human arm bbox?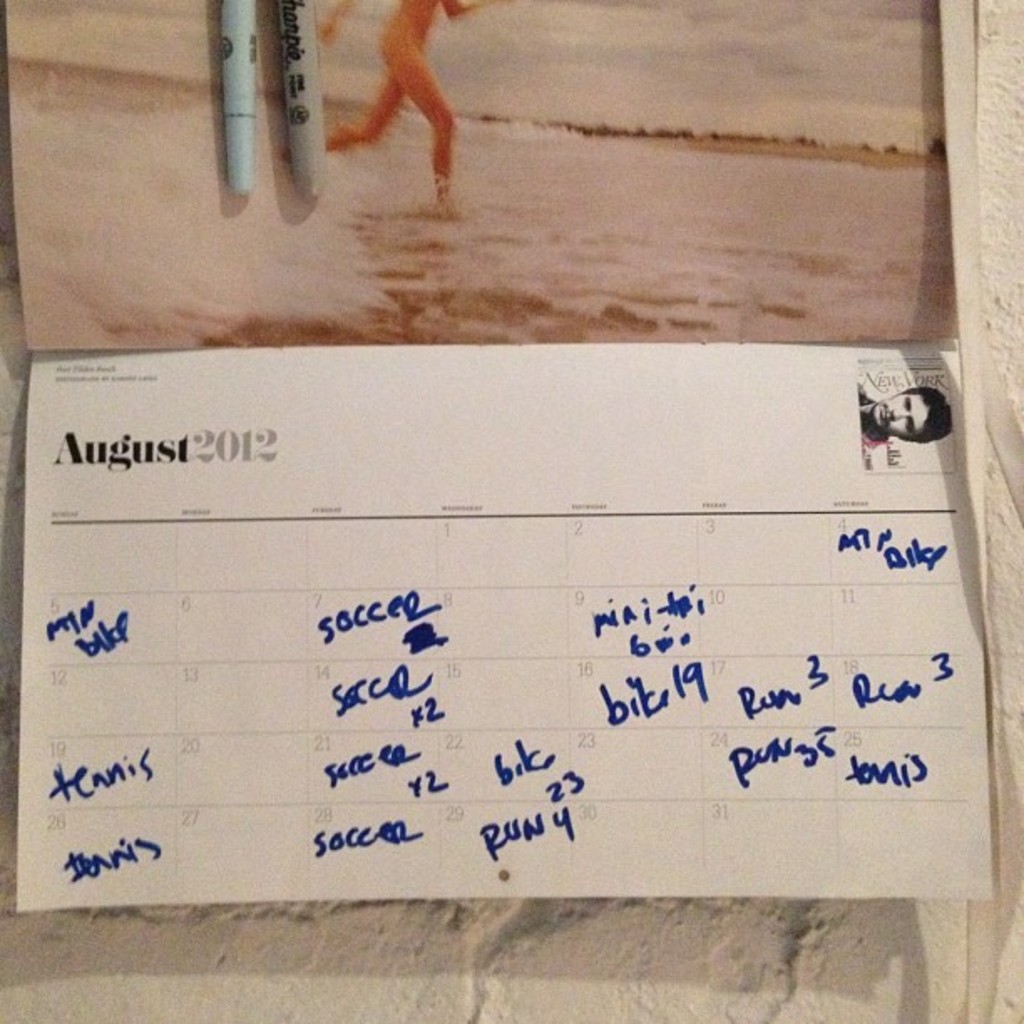
box(318, 0, 366, 44)
